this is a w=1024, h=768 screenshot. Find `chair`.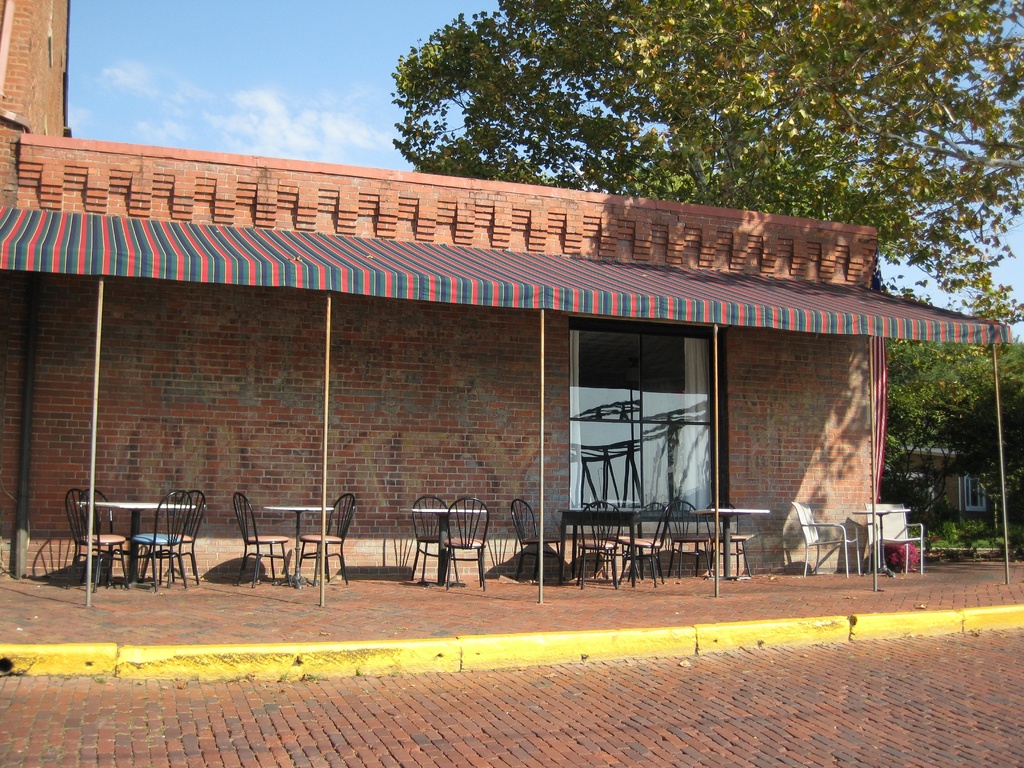
Bounding box: left=441, top=492, right=490, bottom=589.
